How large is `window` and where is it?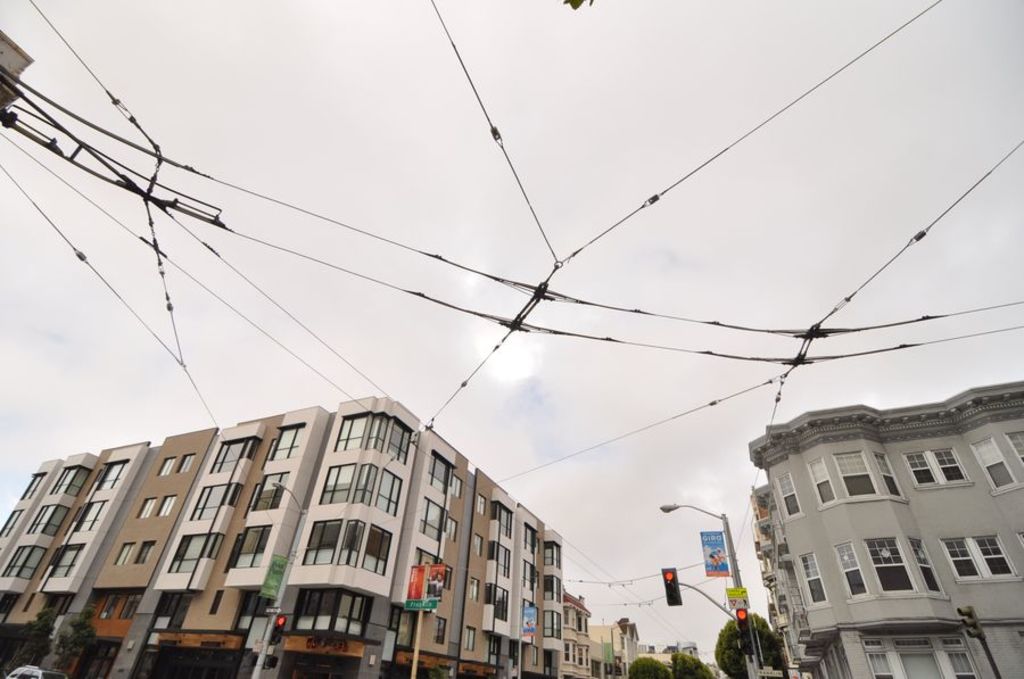
Bounding box: (469,573,477,596).
